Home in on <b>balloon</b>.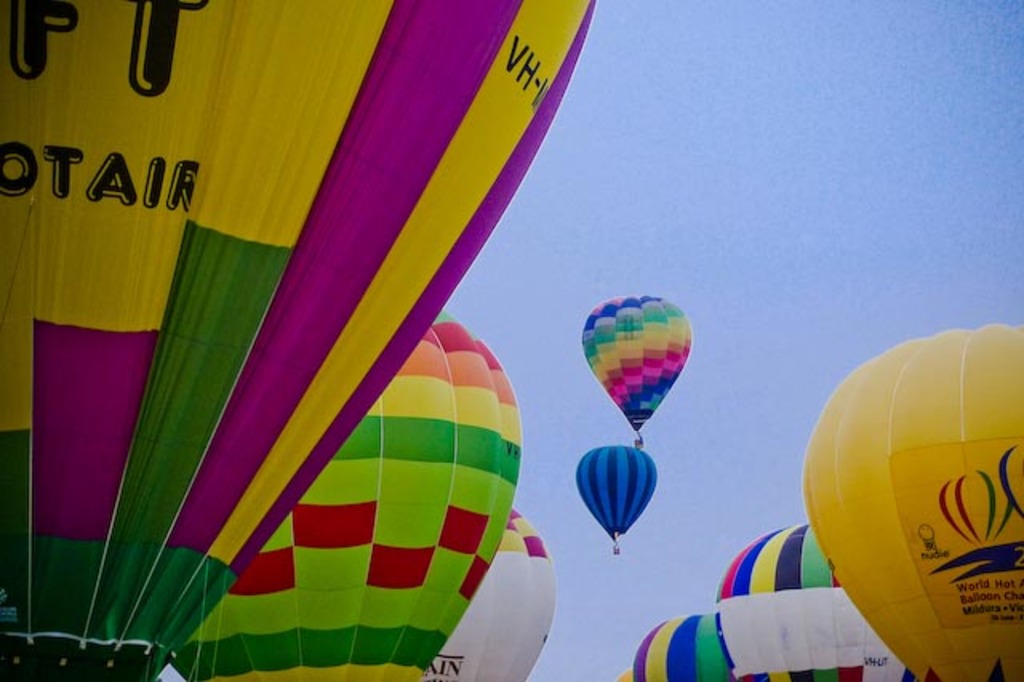
Homed in at pyautogui.locateOnScreen(170, 314, 525, 680).
